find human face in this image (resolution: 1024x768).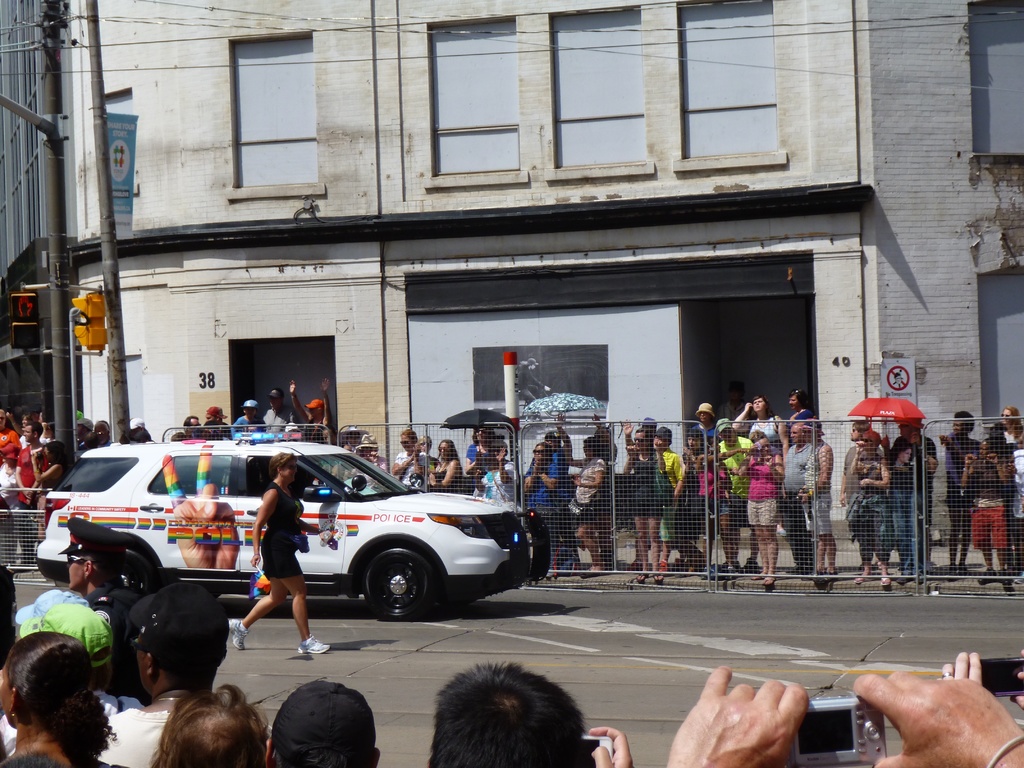
select_region(635, 435, 642, 441).
